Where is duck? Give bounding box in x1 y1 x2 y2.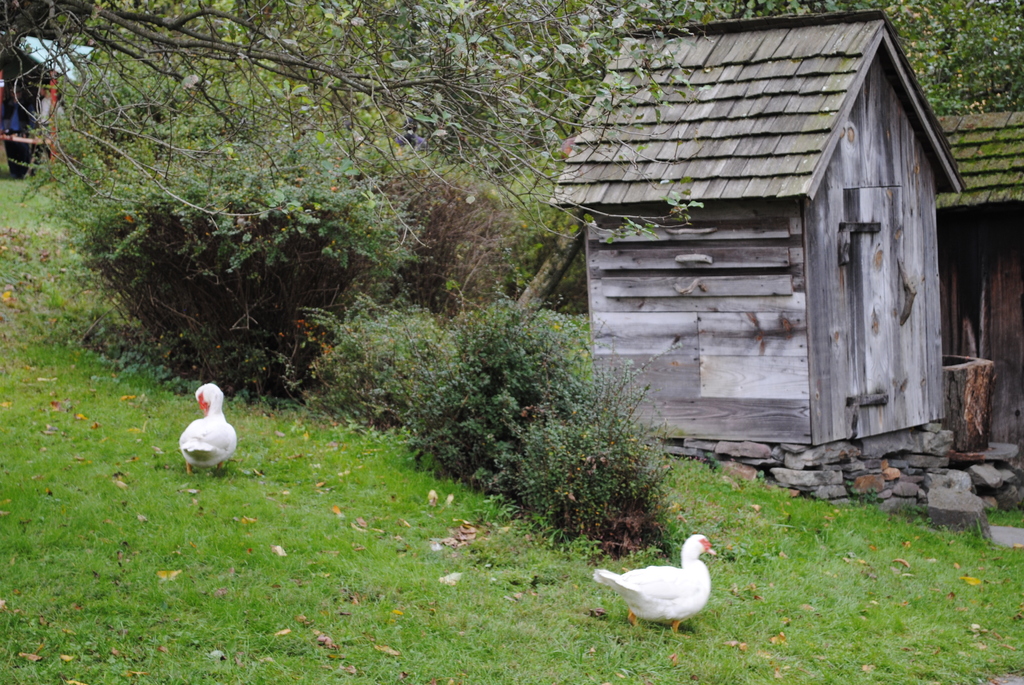
584 529 727 634.
